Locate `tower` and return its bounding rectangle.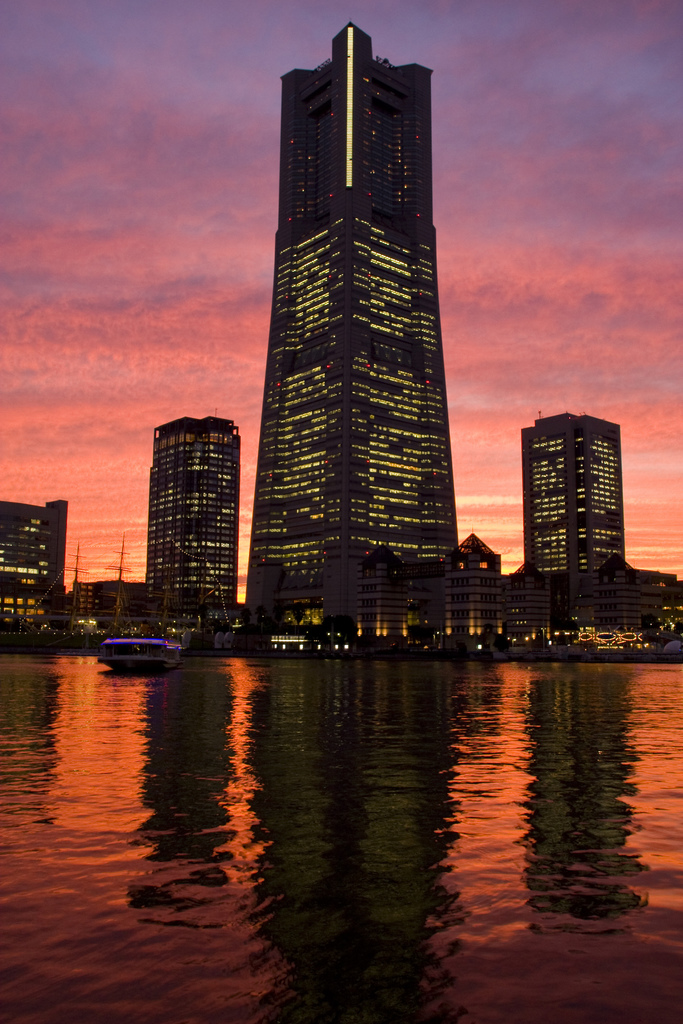
[153, 430, 237, 624].
